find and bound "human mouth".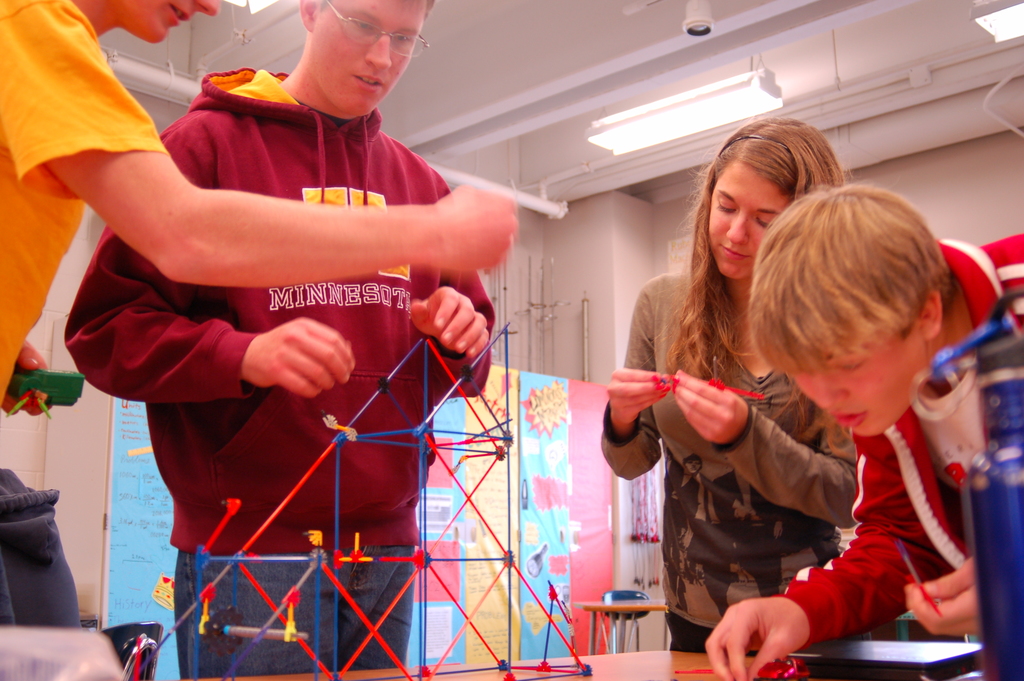
Bound: <region>836, 411, 861, 432</region>.
